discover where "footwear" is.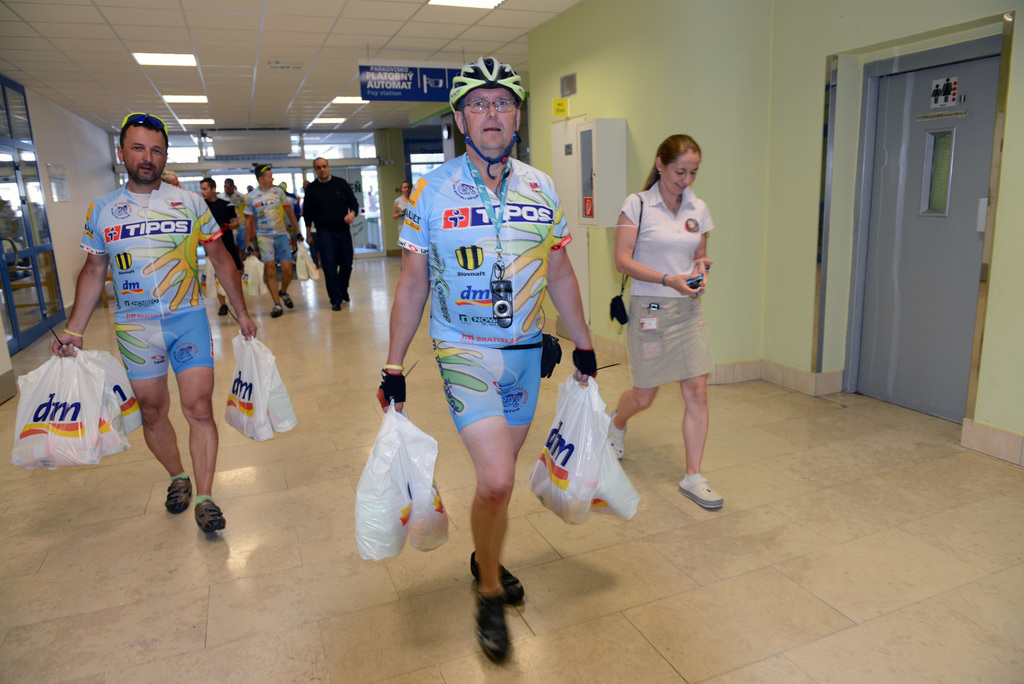
Discovered at crop(196, 500, 228, 536).
